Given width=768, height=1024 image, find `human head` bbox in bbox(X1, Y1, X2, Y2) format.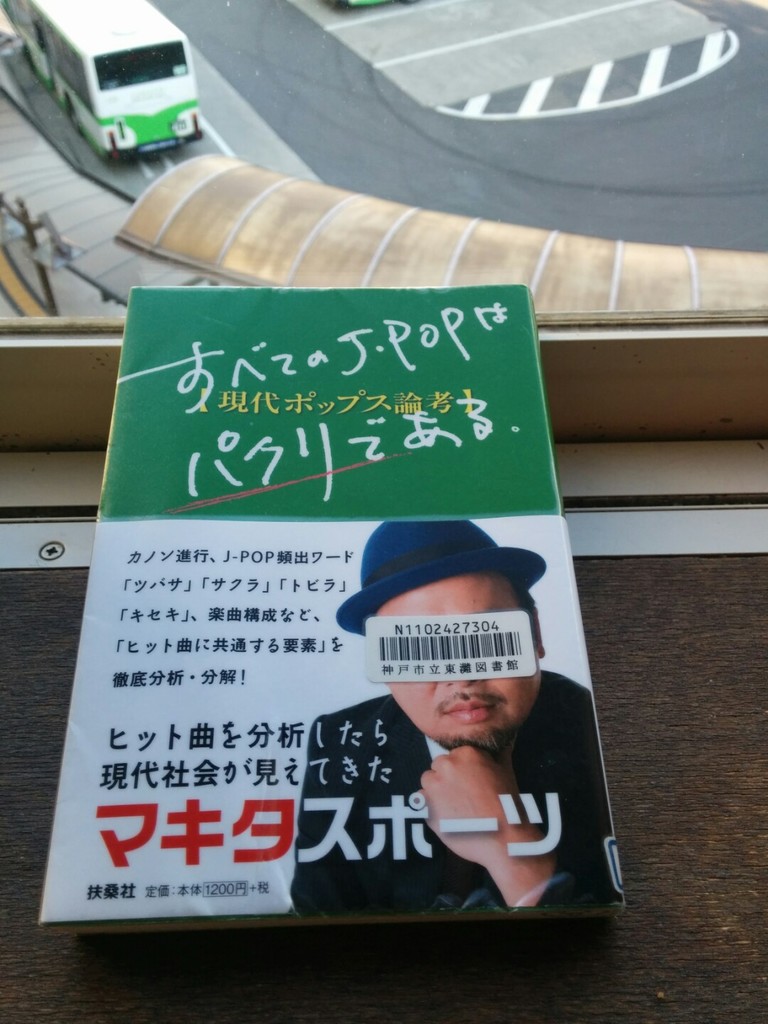
bbox(363, 553, 554, 774).
